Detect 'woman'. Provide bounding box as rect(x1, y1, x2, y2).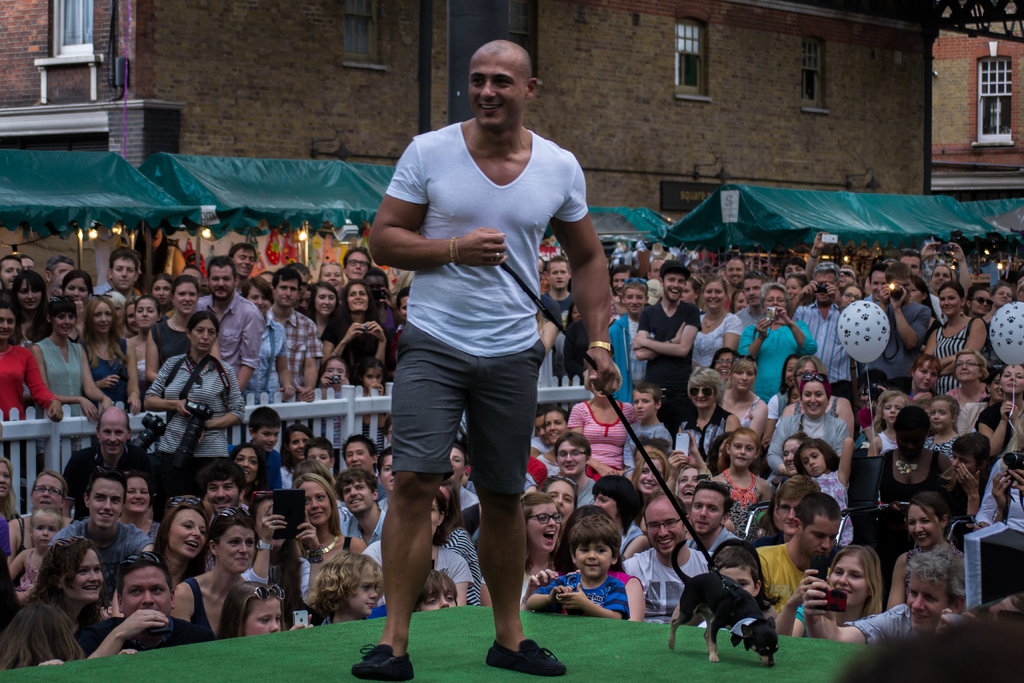
rect(29, 295, 115, 483).
